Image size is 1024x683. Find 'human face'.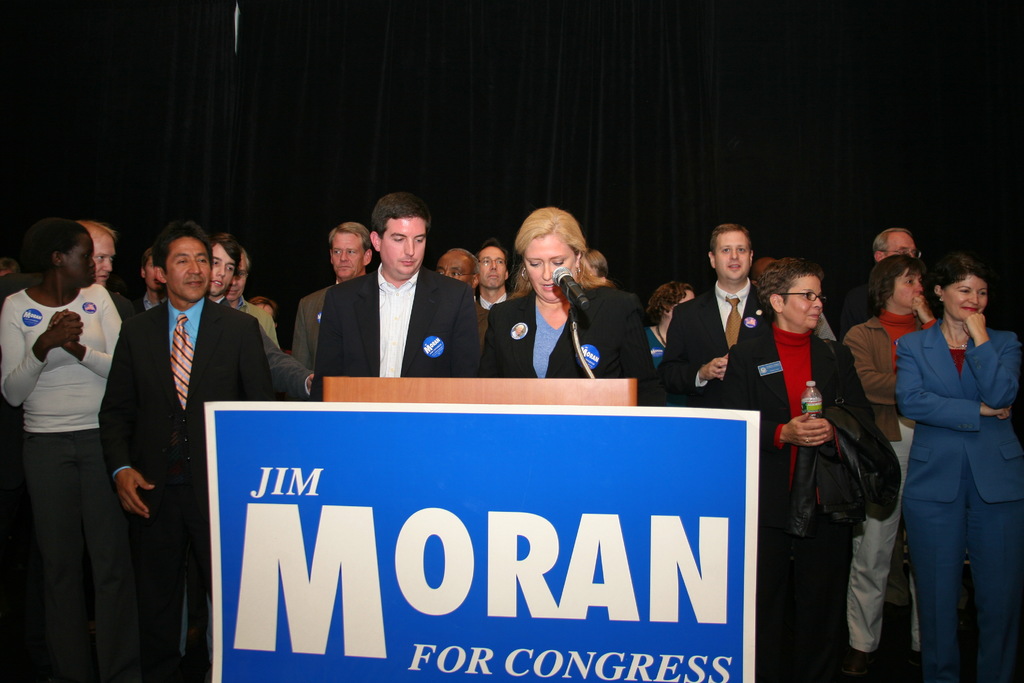
region(476, 245, 506, 294).
